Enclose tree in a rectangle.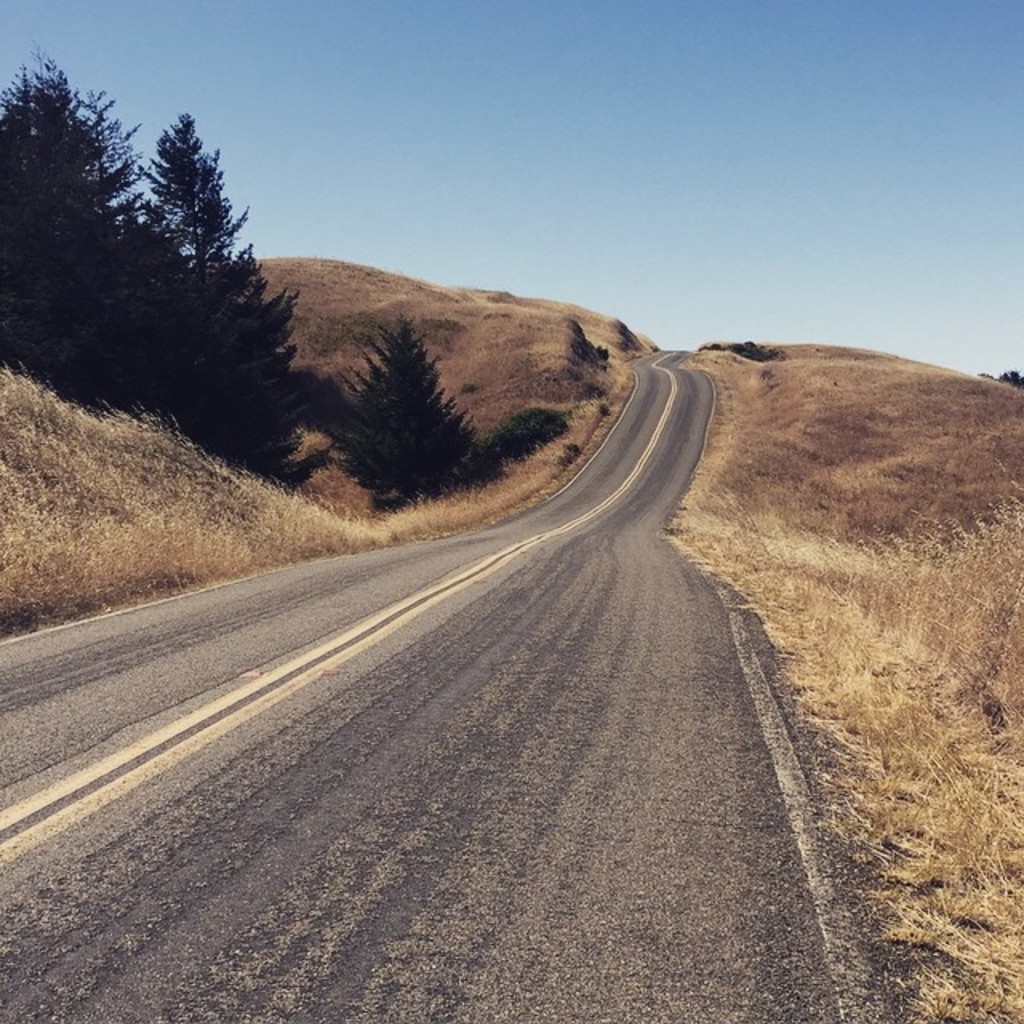
locate(322, 310, 488, 498).
